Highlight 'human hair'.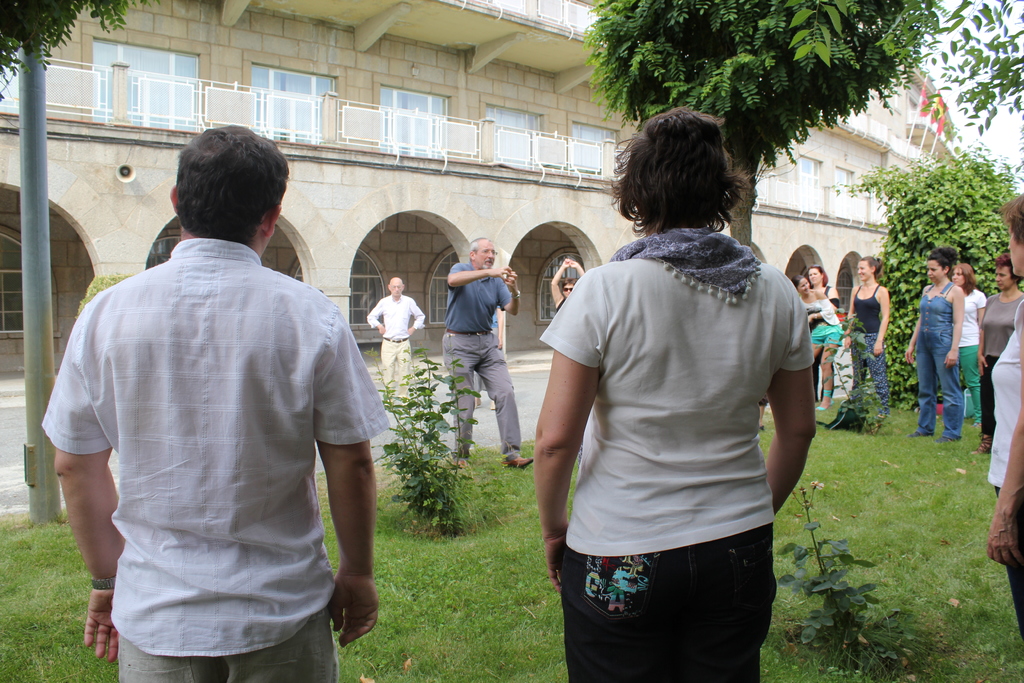
Highlighted region: select_region(615, 106, 729, 234).
